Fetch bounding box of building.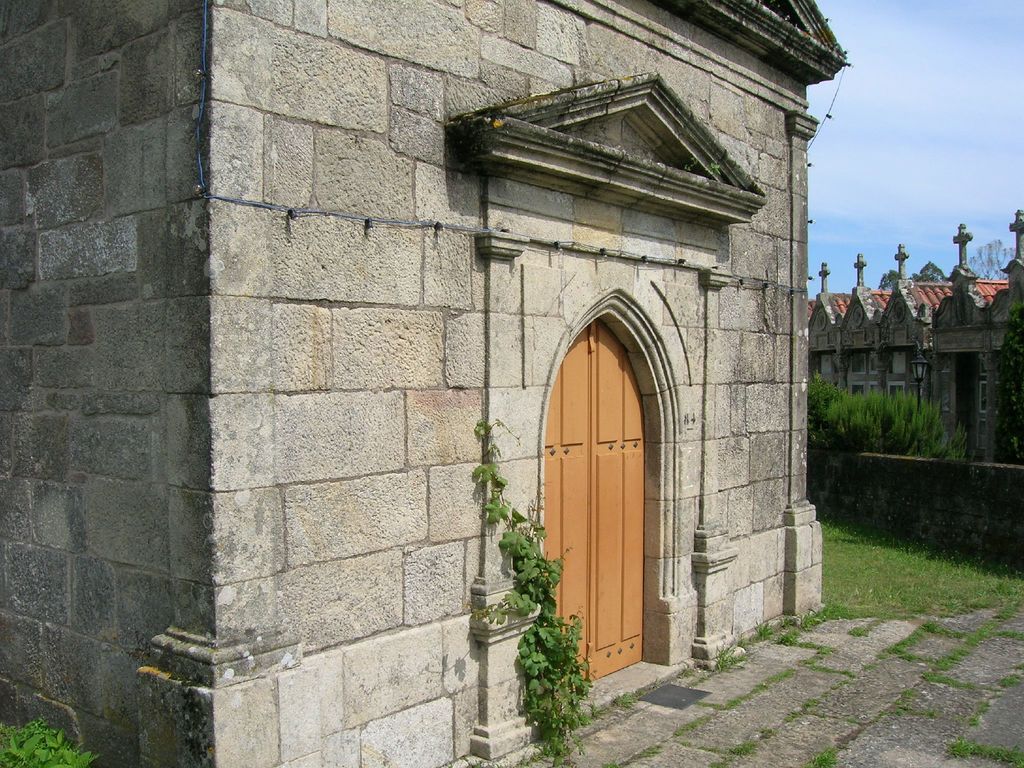
Bbox: BBox(0, 0, 852, 767).
